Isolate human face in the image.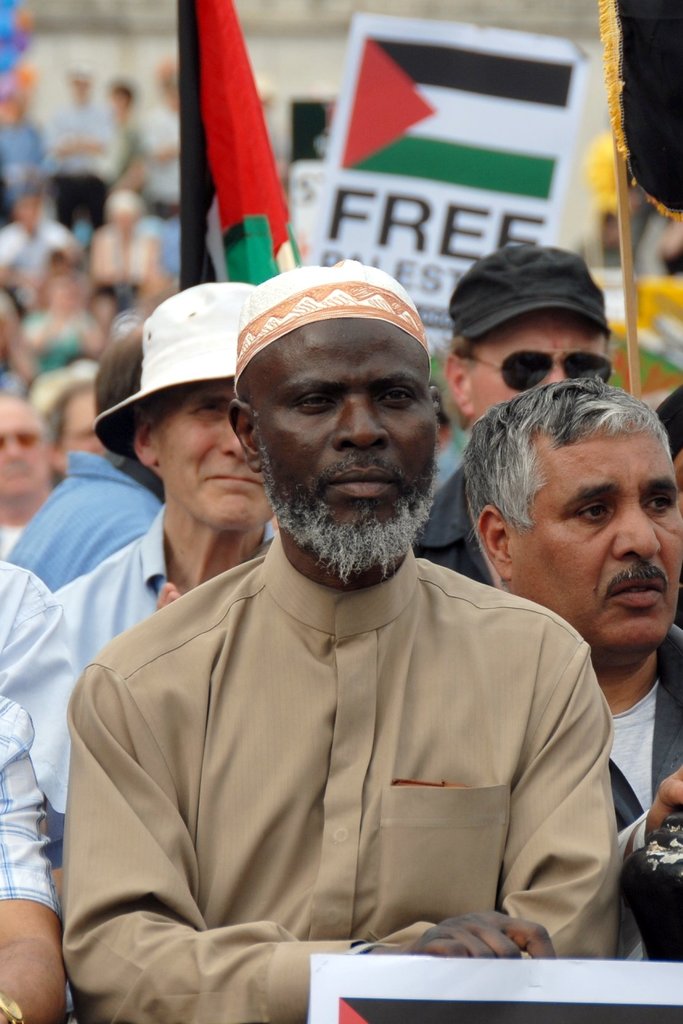
Isolated region: bbox=[0, 391, 47, 509].
